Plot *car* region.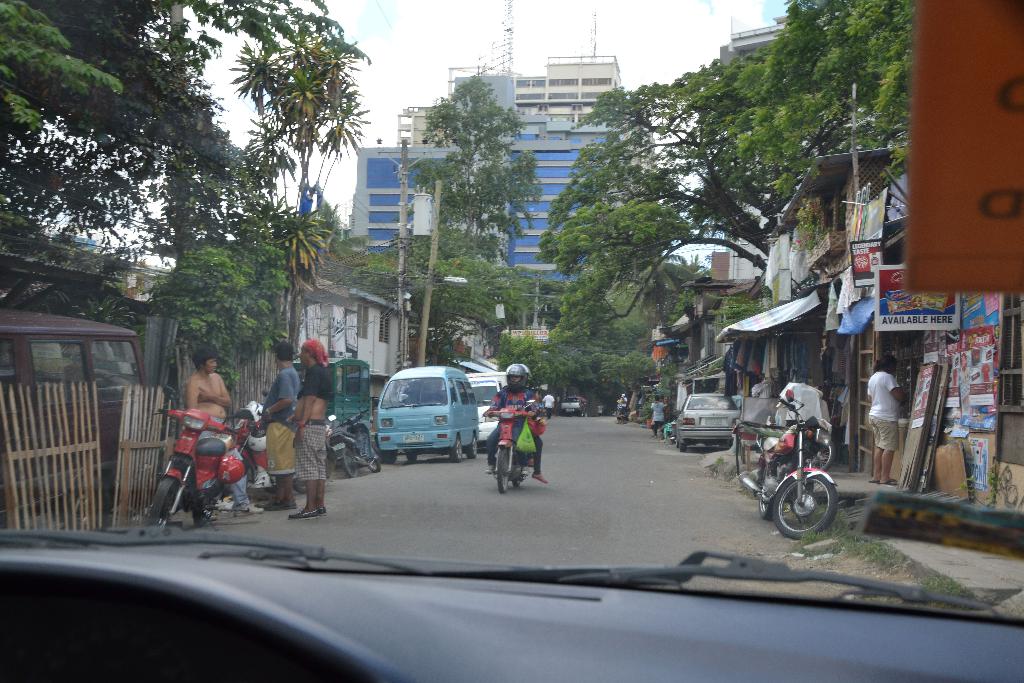
Plotted at [left=676, top=392, right=740, bottom=451].
